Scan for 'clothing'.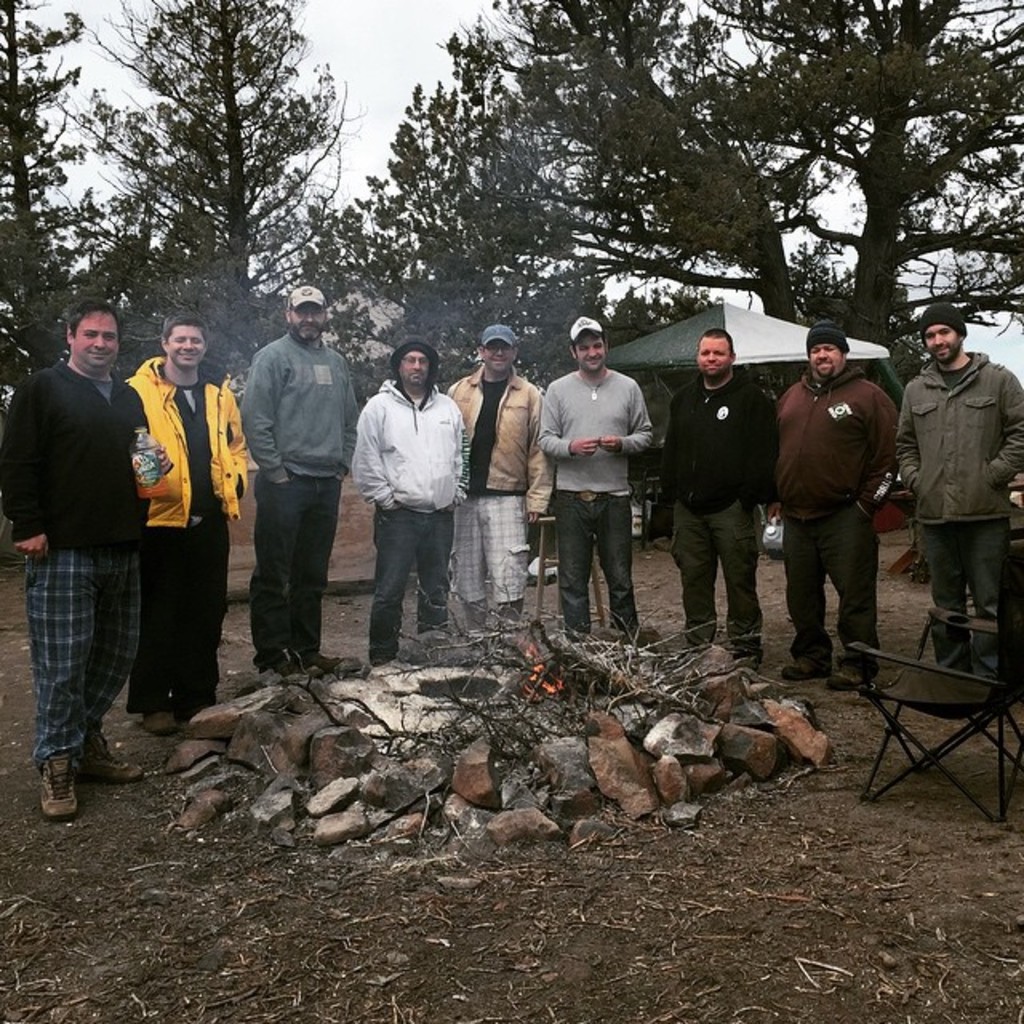
Scan result: rect(0, 365, 162, 758).
